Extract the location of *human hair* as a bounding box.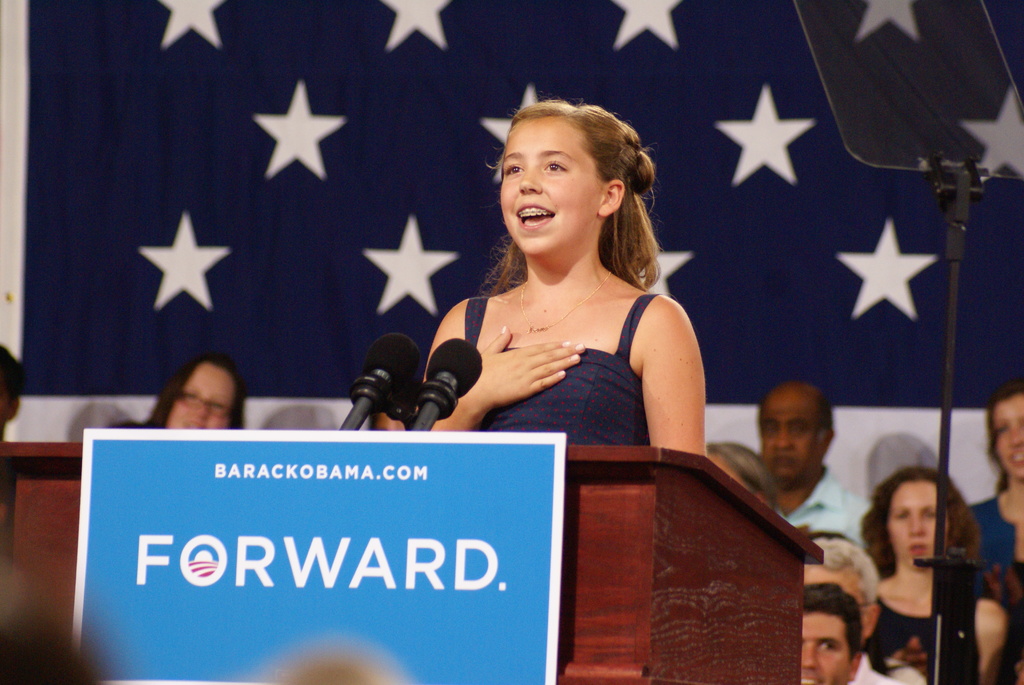
705 447 778 515.
